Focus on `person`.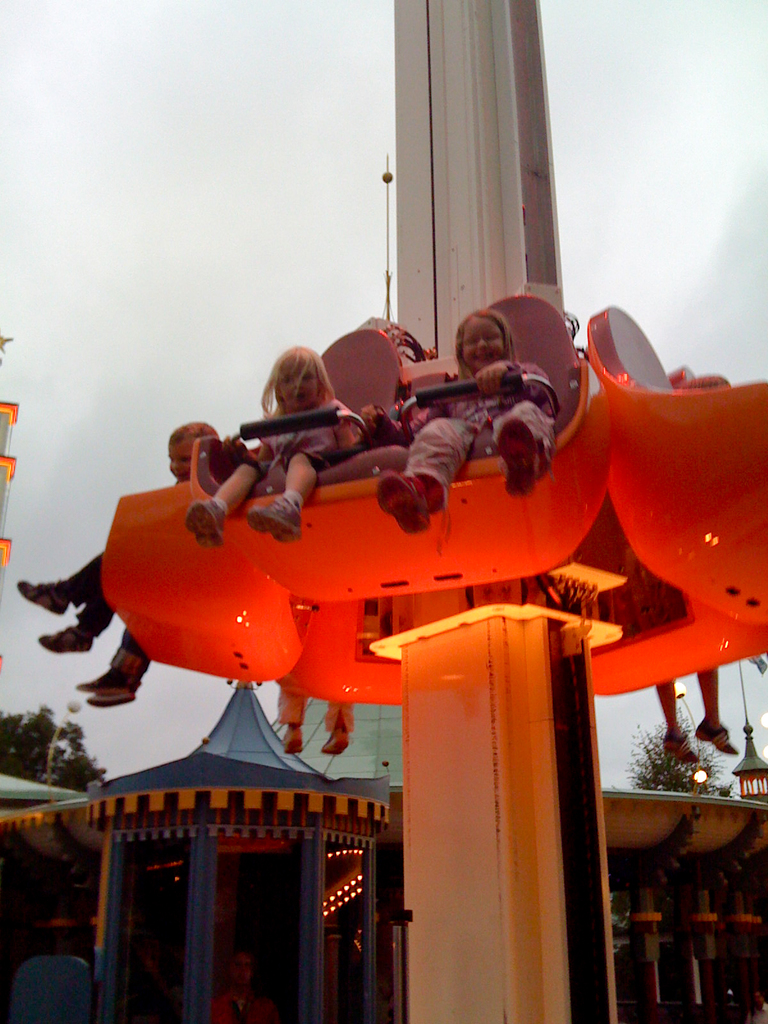
Focused at 277, 685, 355, 758.
